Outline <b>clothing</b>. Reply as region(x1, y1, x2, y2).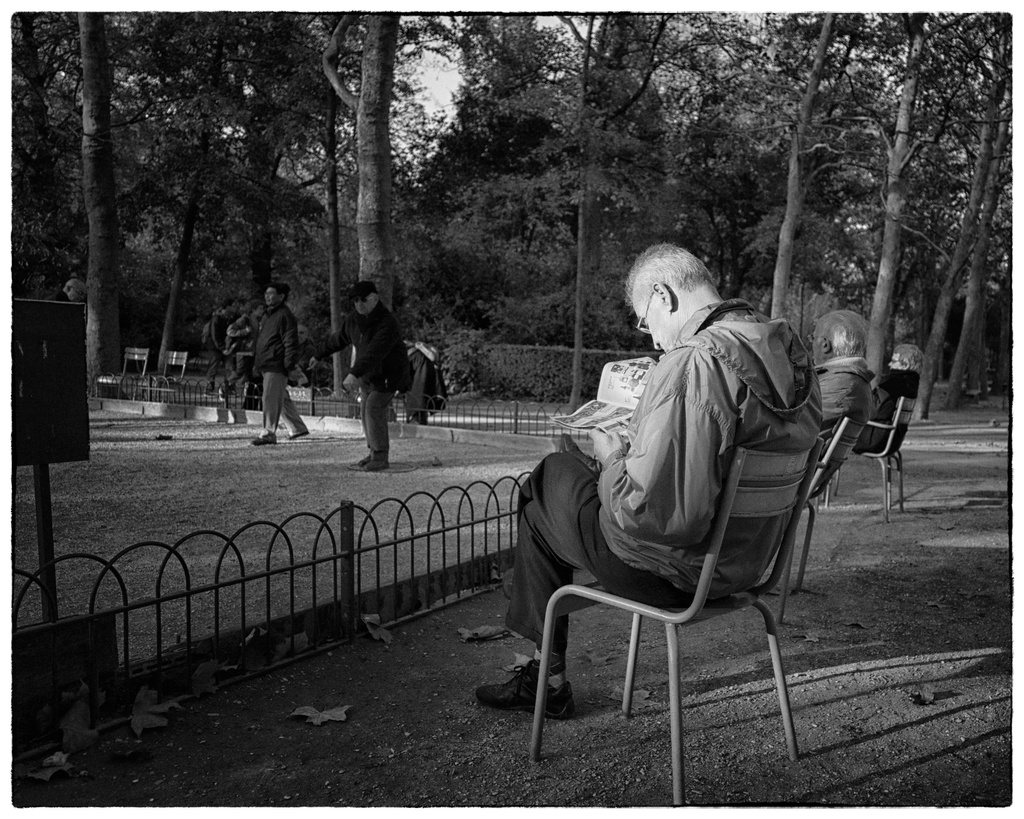
region(816, 356, 874, 437).
